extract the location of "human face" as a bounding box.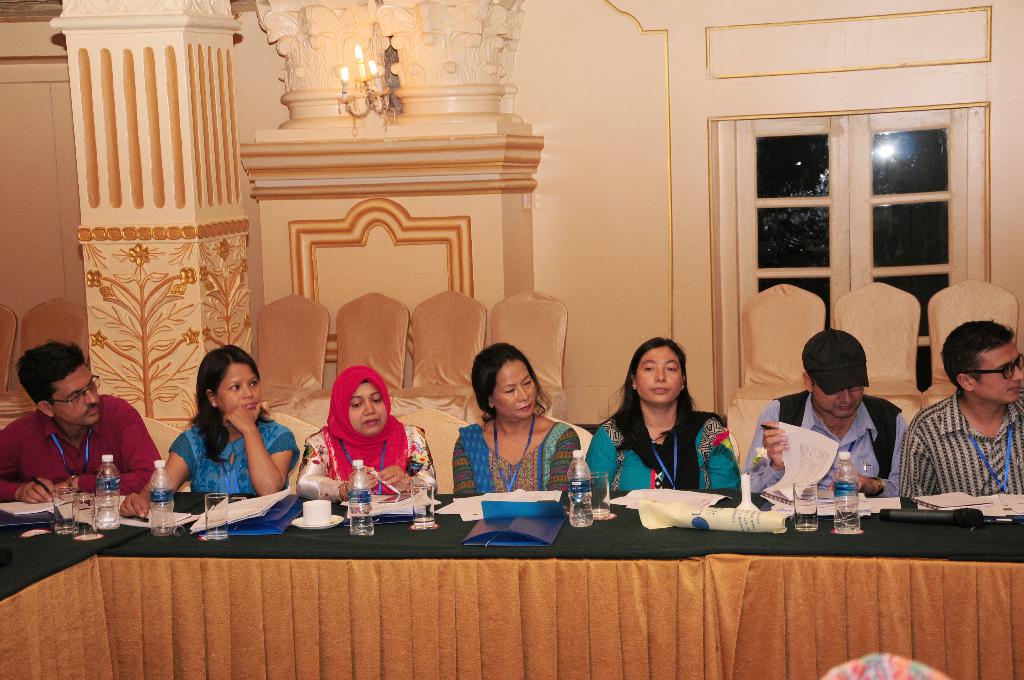
{"left": 492, "top": 363, "right": 539, "bottom": 419}.
